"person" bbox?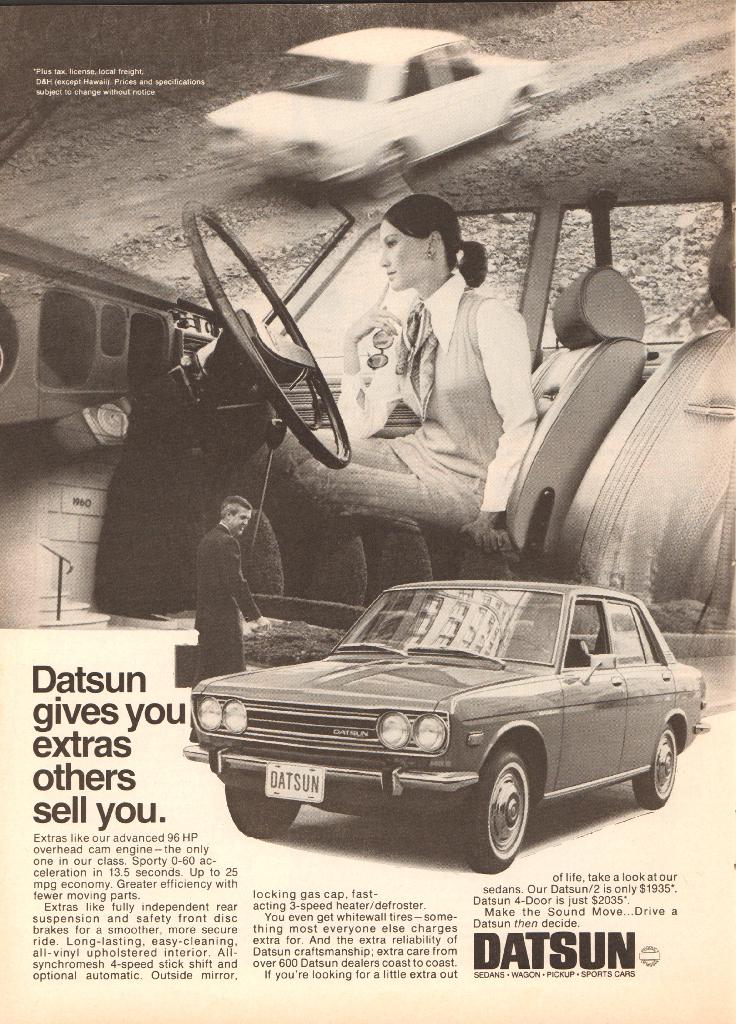
detection(183, 470, 276, 691)
